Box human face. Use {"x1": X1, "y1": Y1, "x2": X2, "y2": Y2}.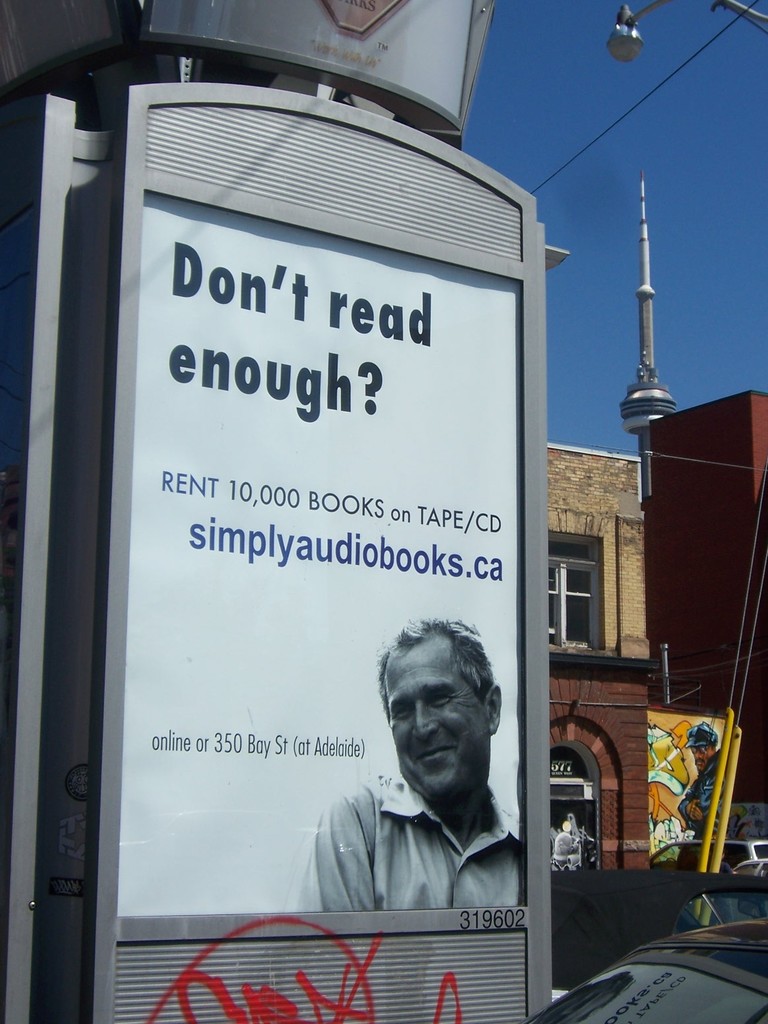
{"x1": 379, "y1": 636, "x2": 488, "y2": 796}.
